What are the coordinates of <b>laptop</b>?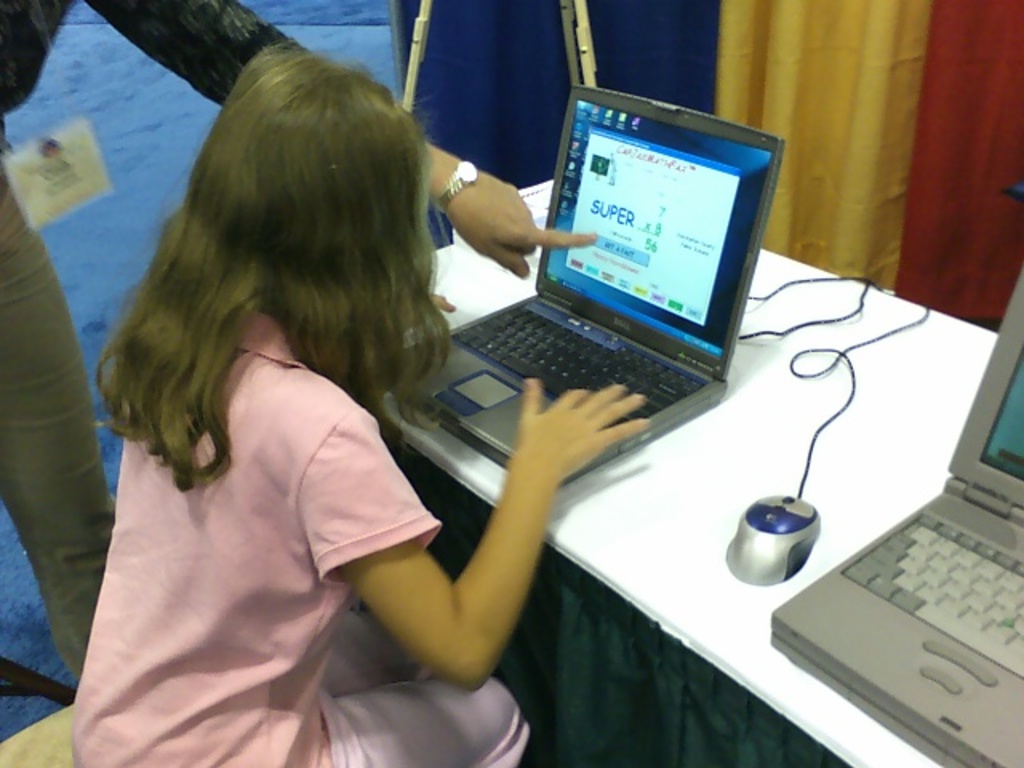
{"x1": 390, "y1": 83, "x2": 782, "y2": 493}.
